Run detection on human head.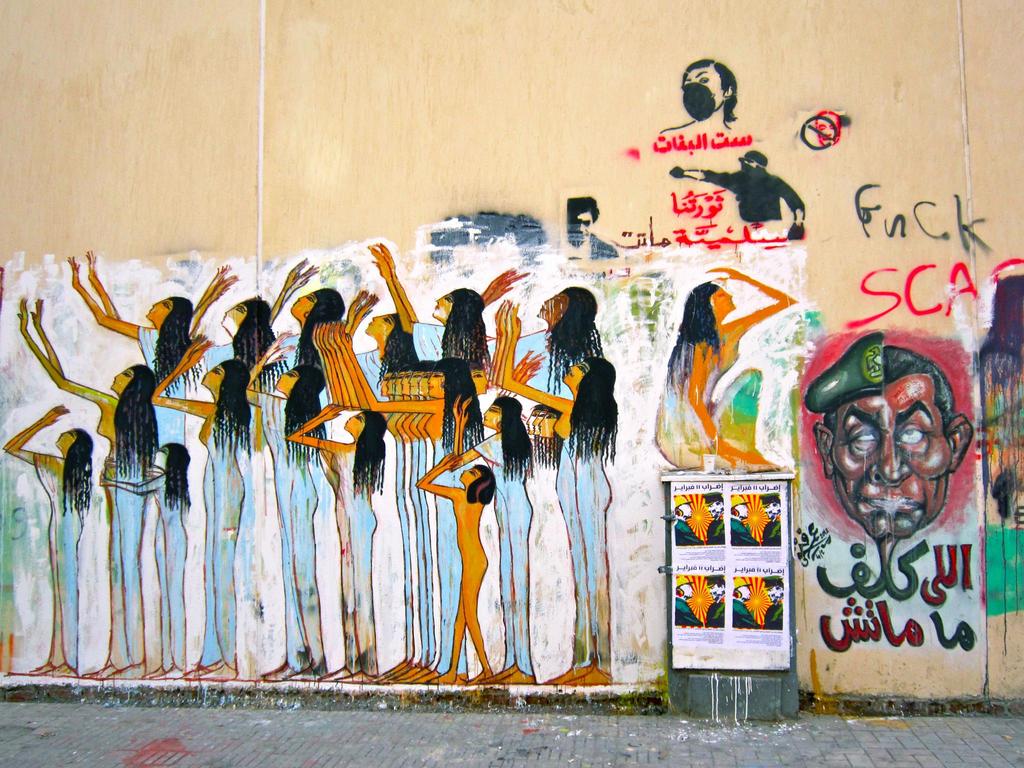
Result: BBox(200, 360, 252, 389).
